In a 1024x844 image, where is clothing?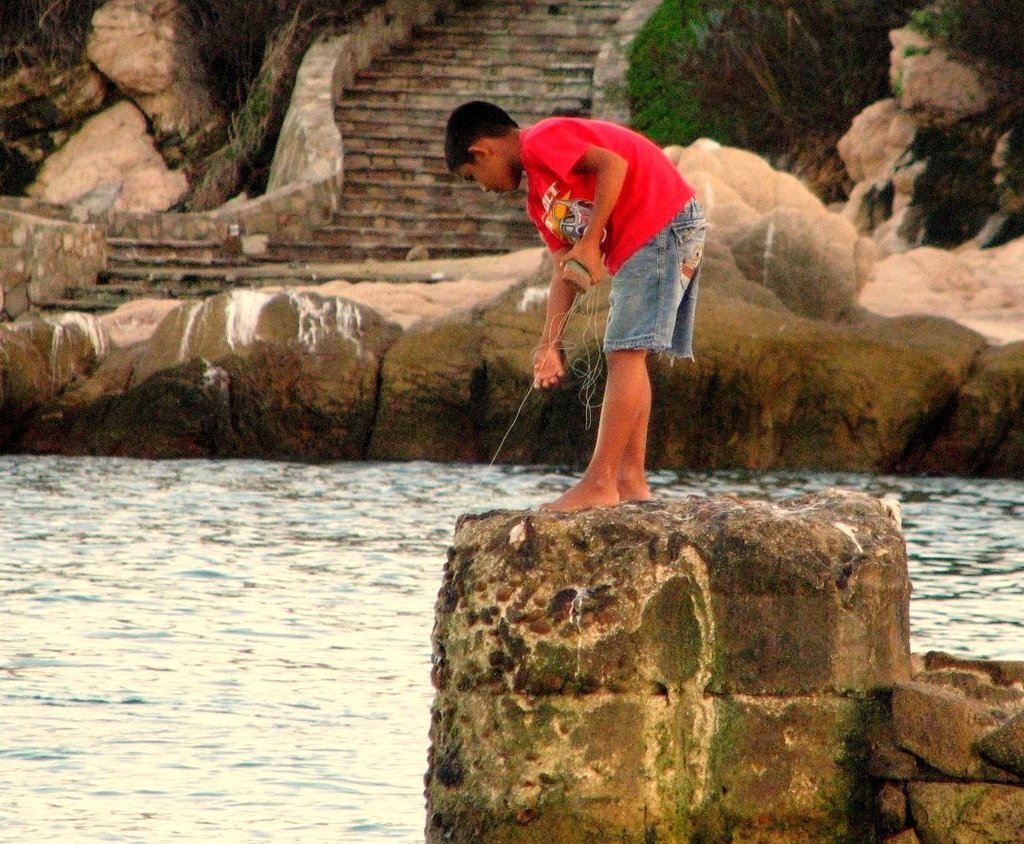
x1=520 y1=114 x2=699 y2=444.
